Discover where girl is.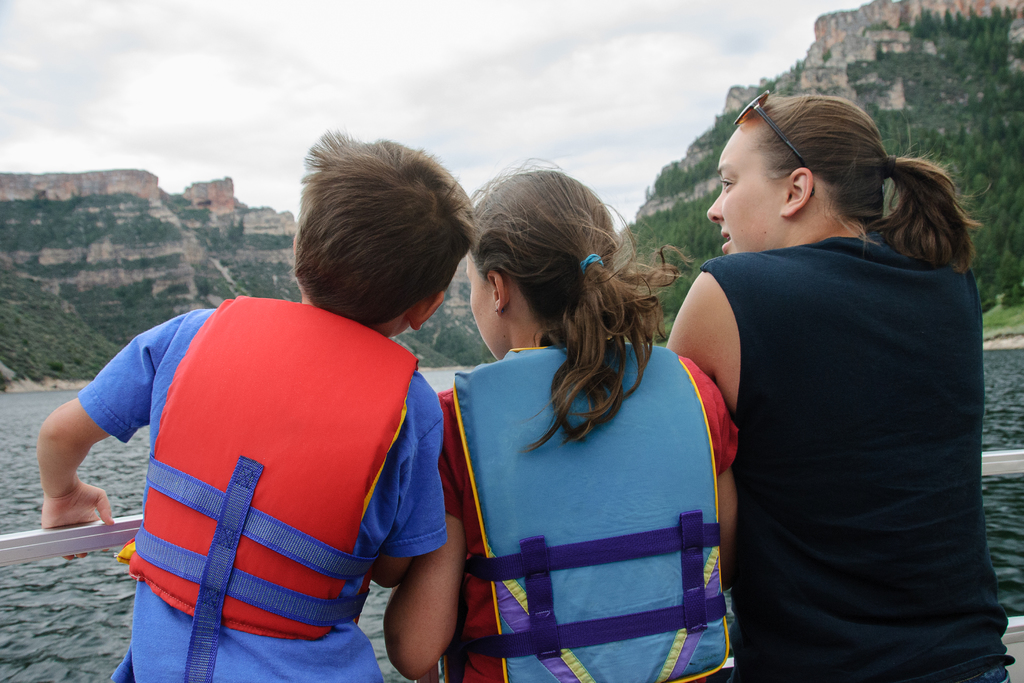
Discovered at l=383, t=162, r=739, b=682.
